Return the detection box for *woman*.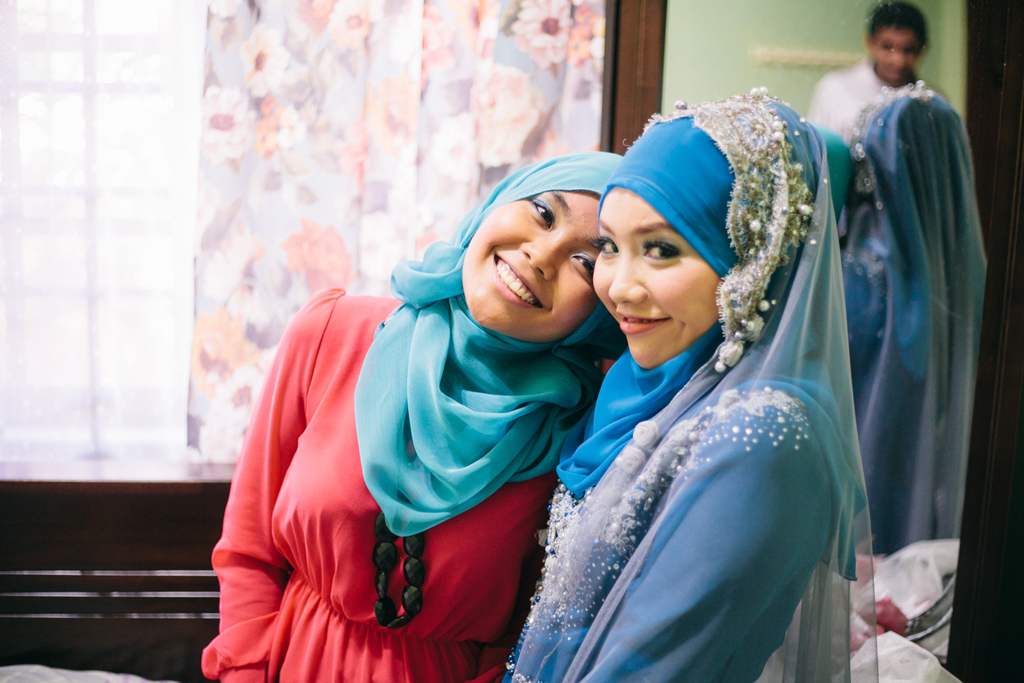
bbox=(200, 148, 629, 682).
